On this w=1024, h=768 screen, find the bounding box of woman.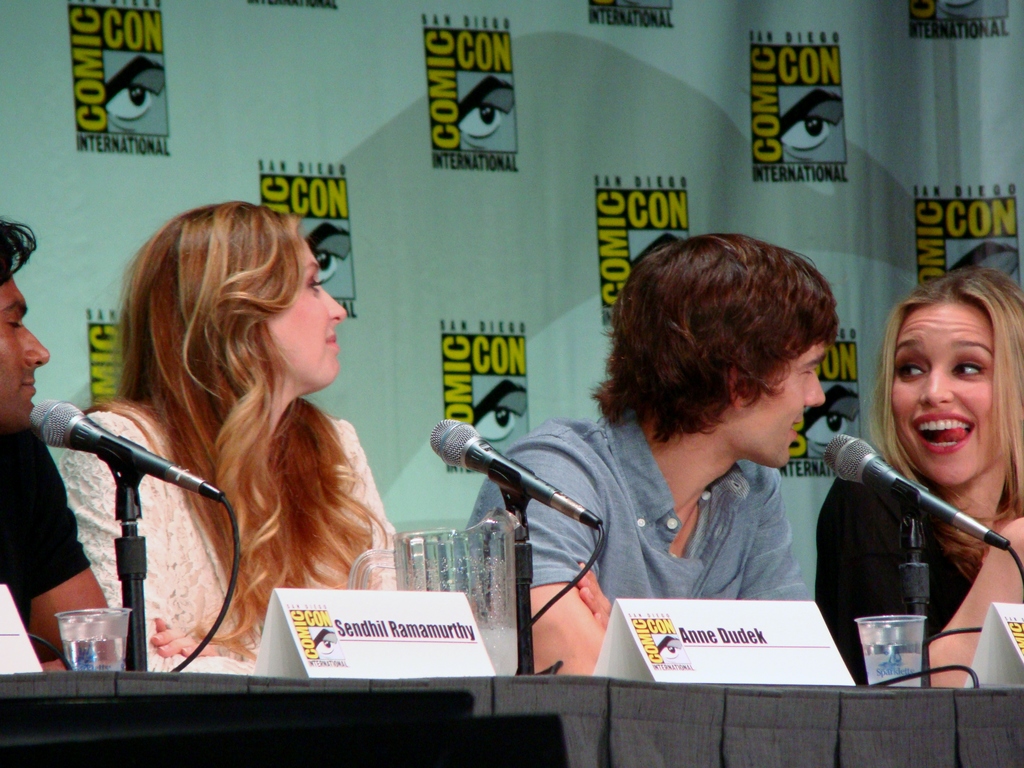
Bounding box: pyautogui.locateOnScreen(816, 267, 1023, 689).
